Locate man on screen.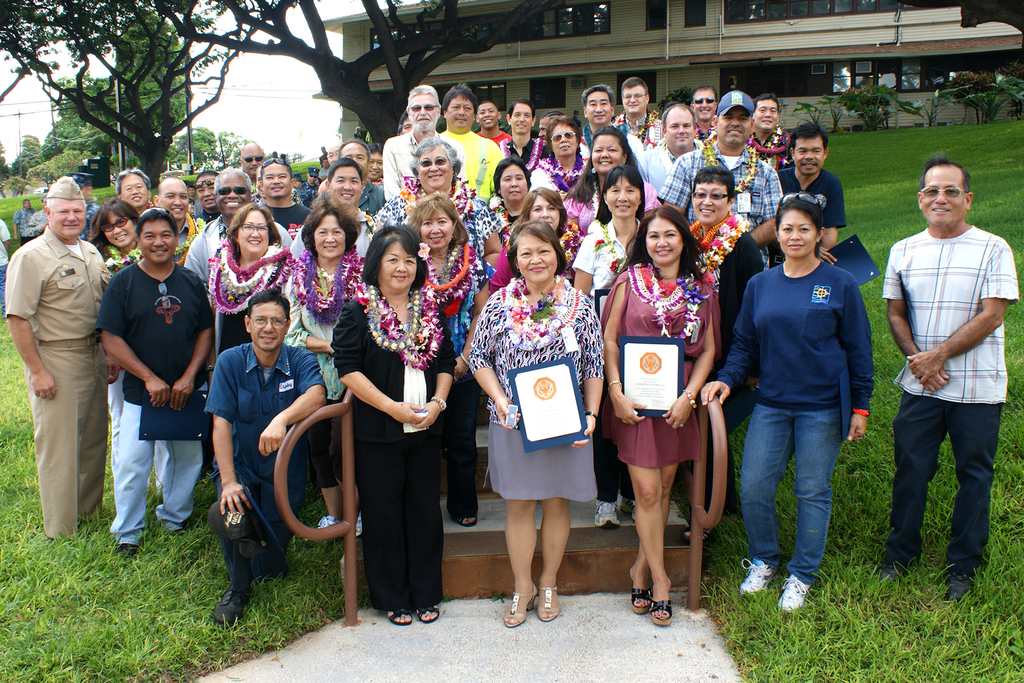
On screen at <region>154, 179, 204, 261</region>.
